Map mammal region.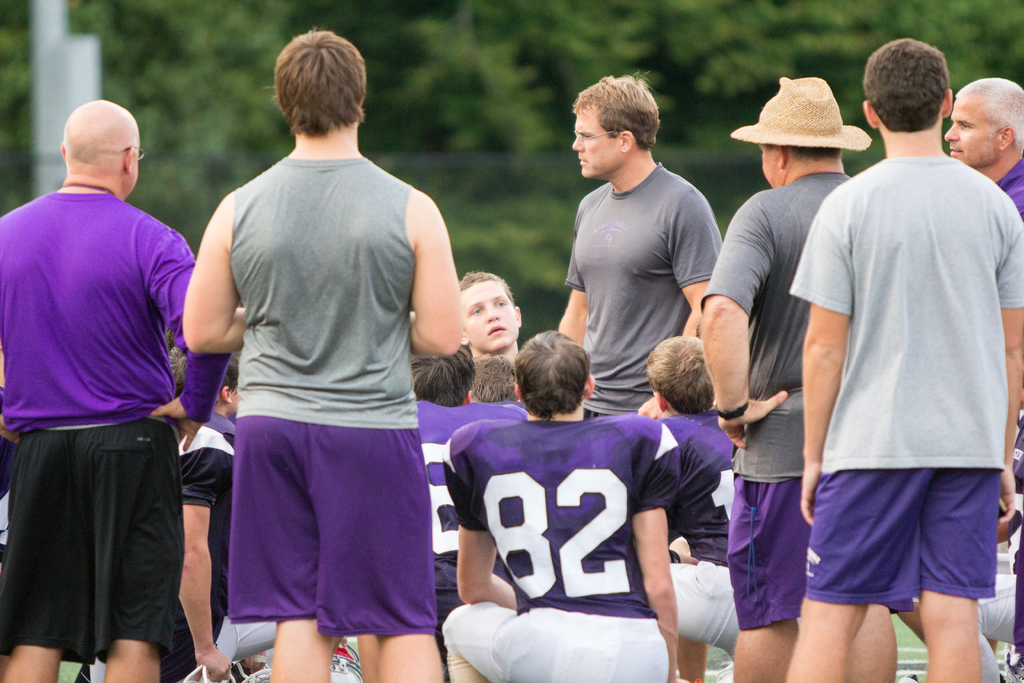
Mapped to [x1=700, y1=71, x2=902, y2=682].
